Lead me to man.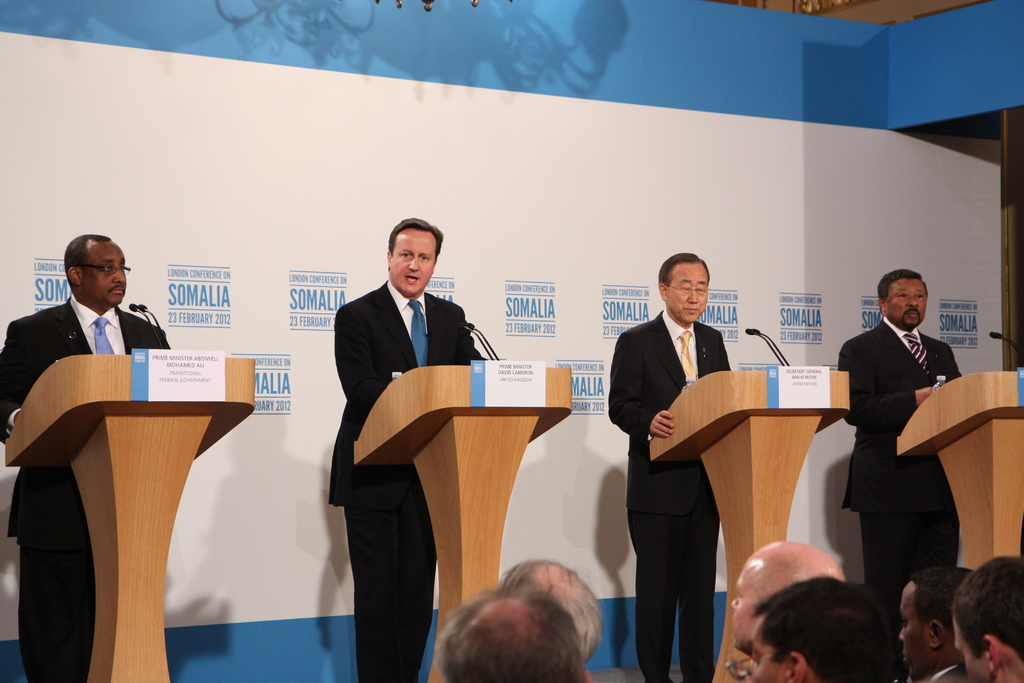
Lead to [728, 532, 840, 650].
